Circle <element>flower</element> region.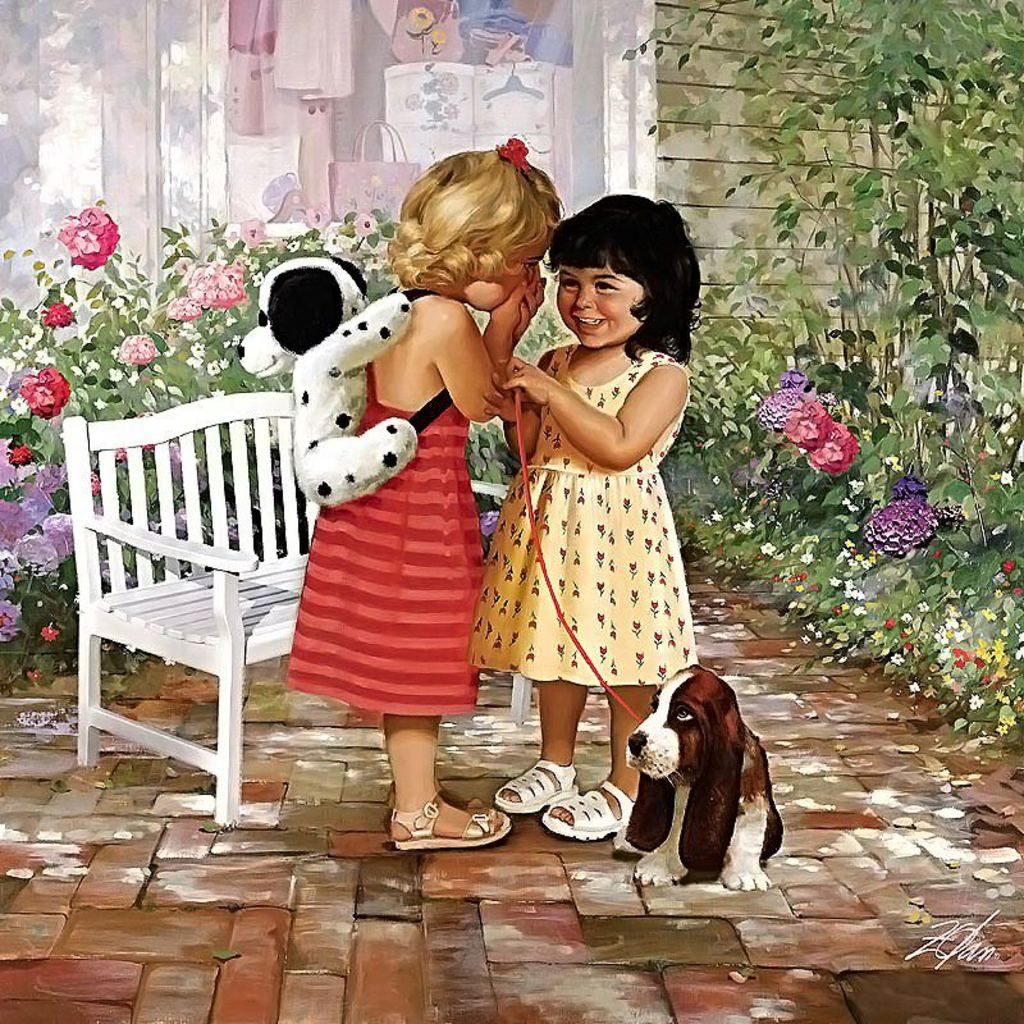
Region: (861, 502, 941, 556).
